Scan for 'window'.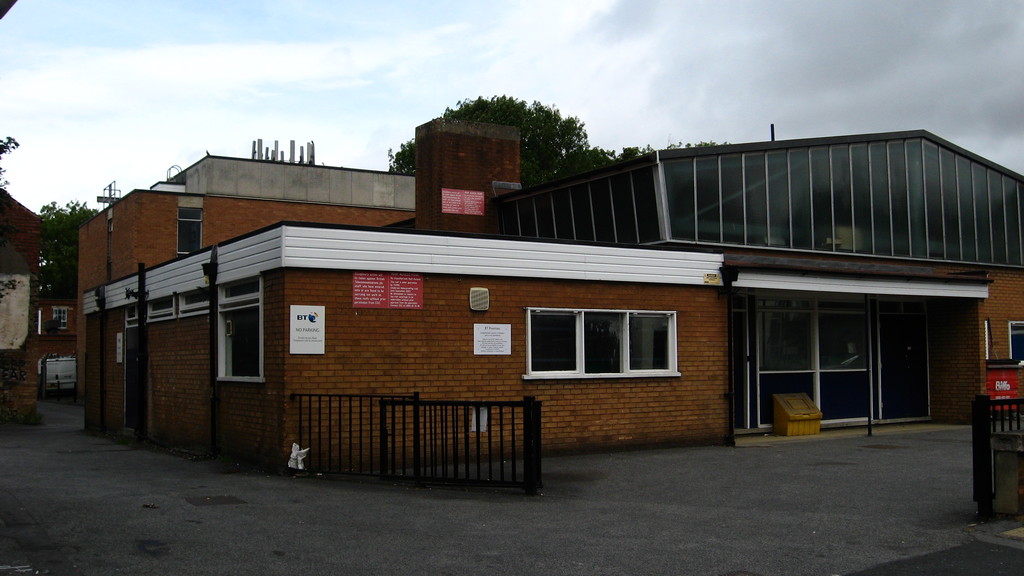
Scan result: x1=523 y1=312 x2=684 y2=383.
